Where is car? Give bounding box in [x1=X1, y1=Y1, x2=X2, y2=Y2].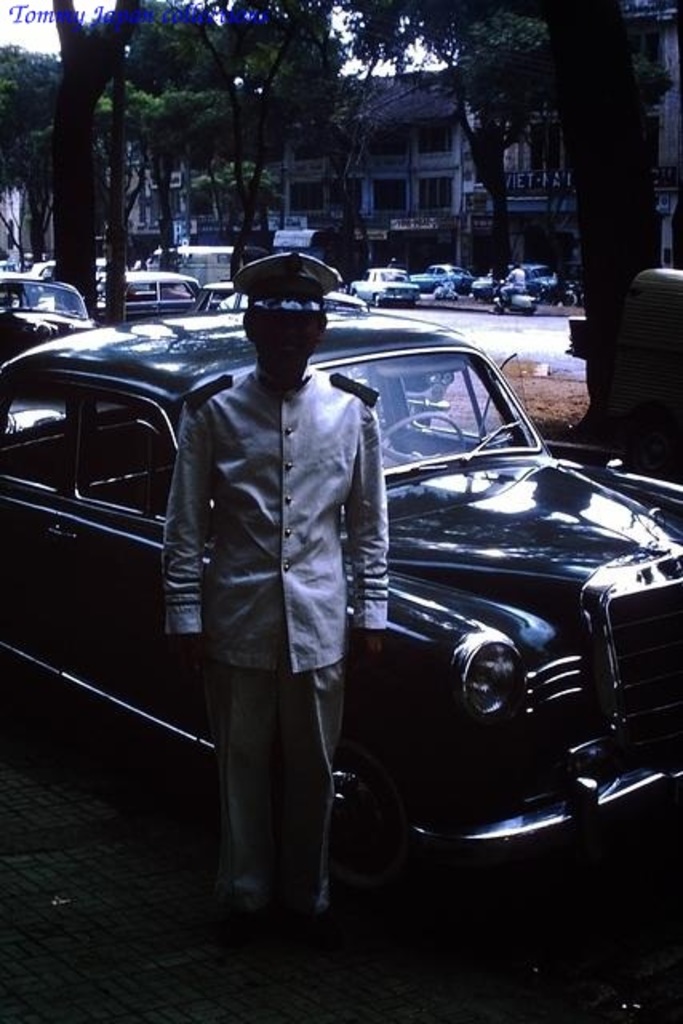
[x1=187, y1=283, x2=366, y2=315].
